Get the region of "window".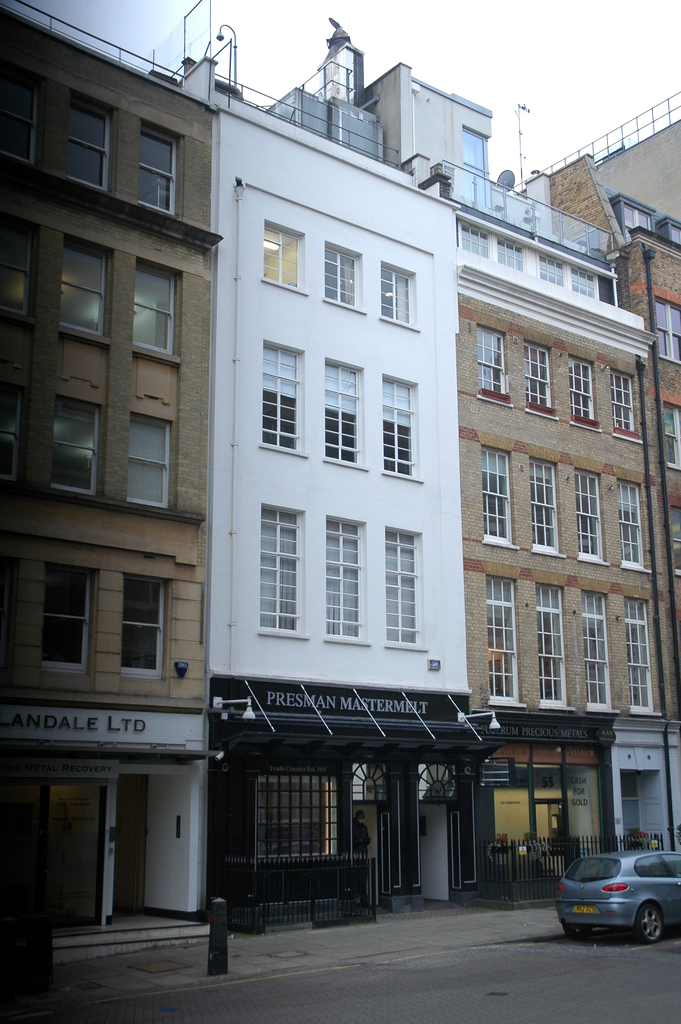
bbox=(0, 389, 17, 461).
